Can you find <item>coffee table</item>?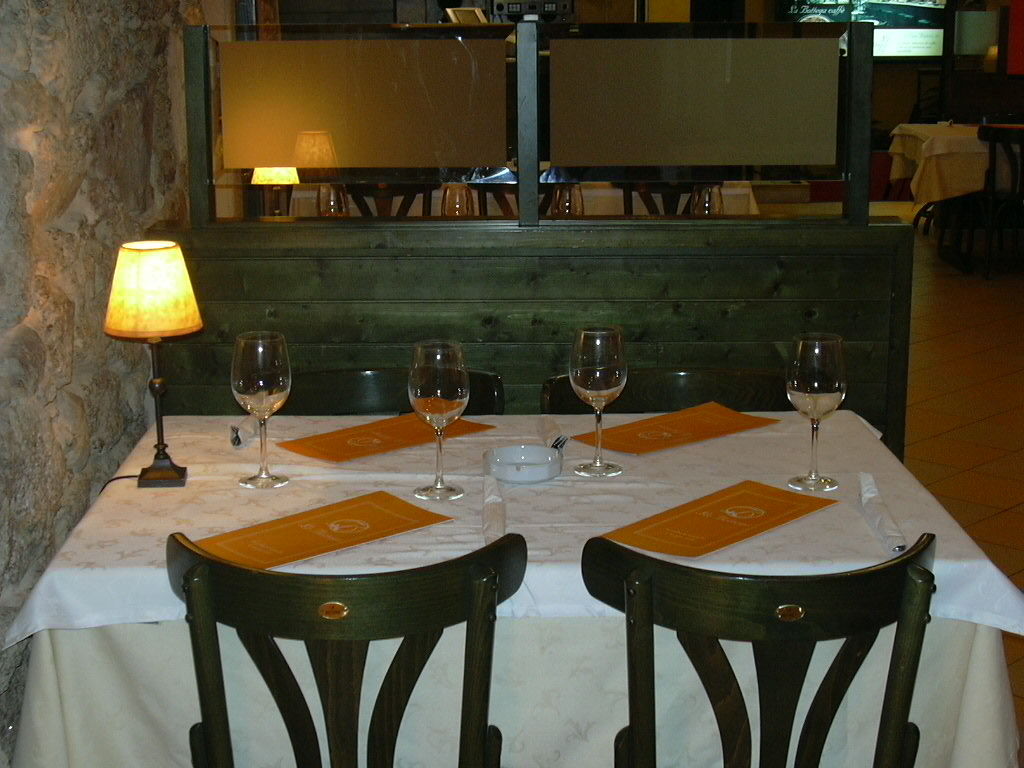
Yes, bounding box: [x1=0, y1=416, x2=1023, y2=767].
